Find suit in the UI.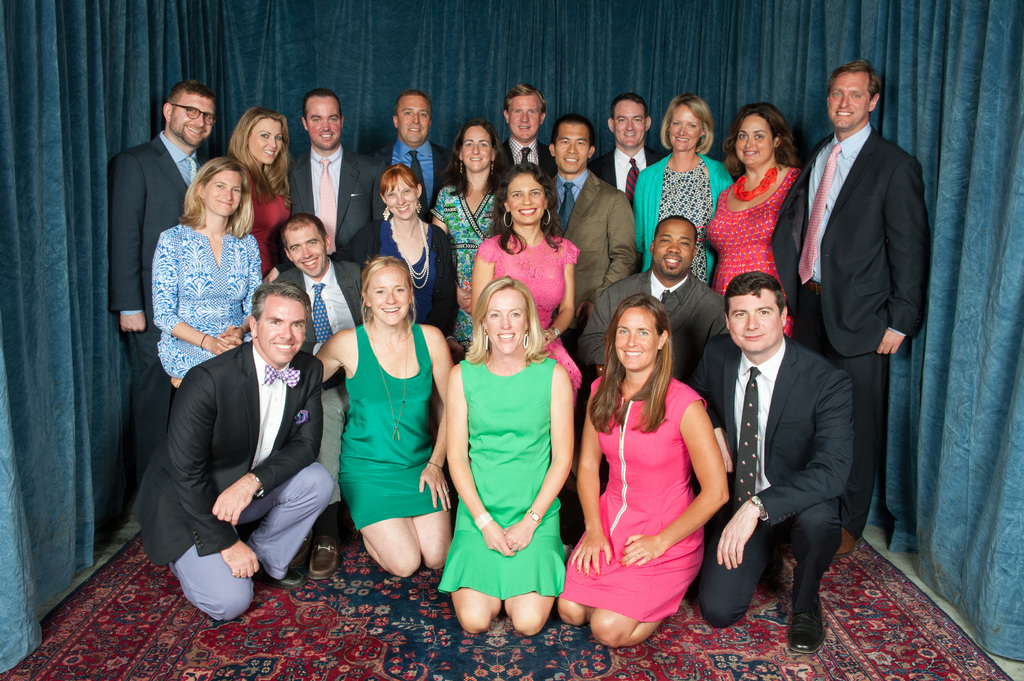
UI element at crop(270, 262, 365, 513).
